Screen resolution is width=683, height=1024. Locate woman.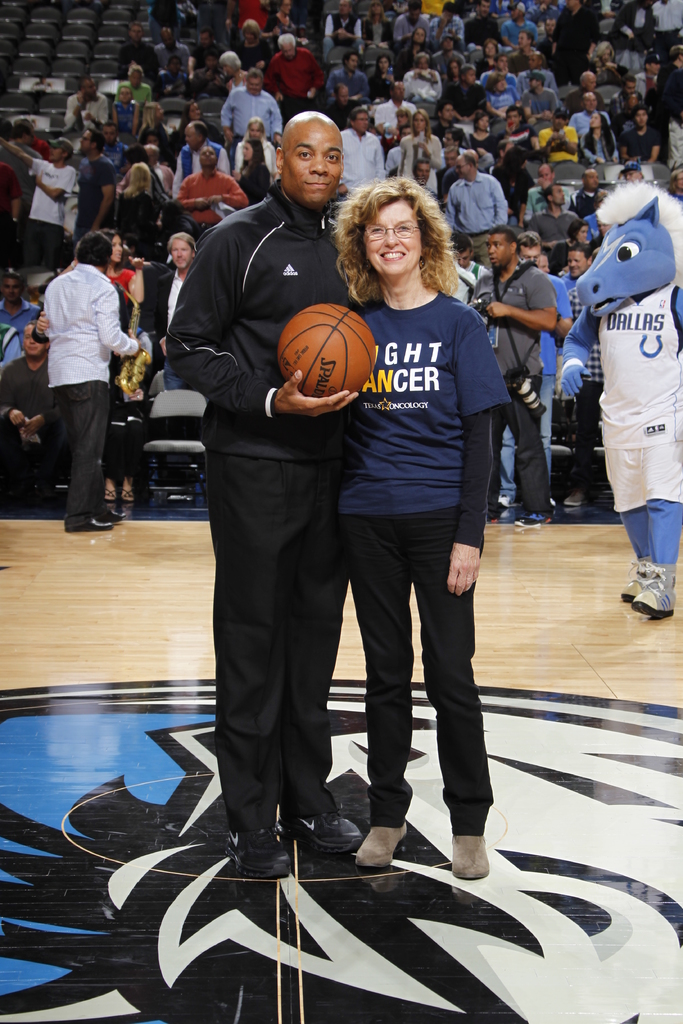
<region>230, 17, 276, 75</region>.
